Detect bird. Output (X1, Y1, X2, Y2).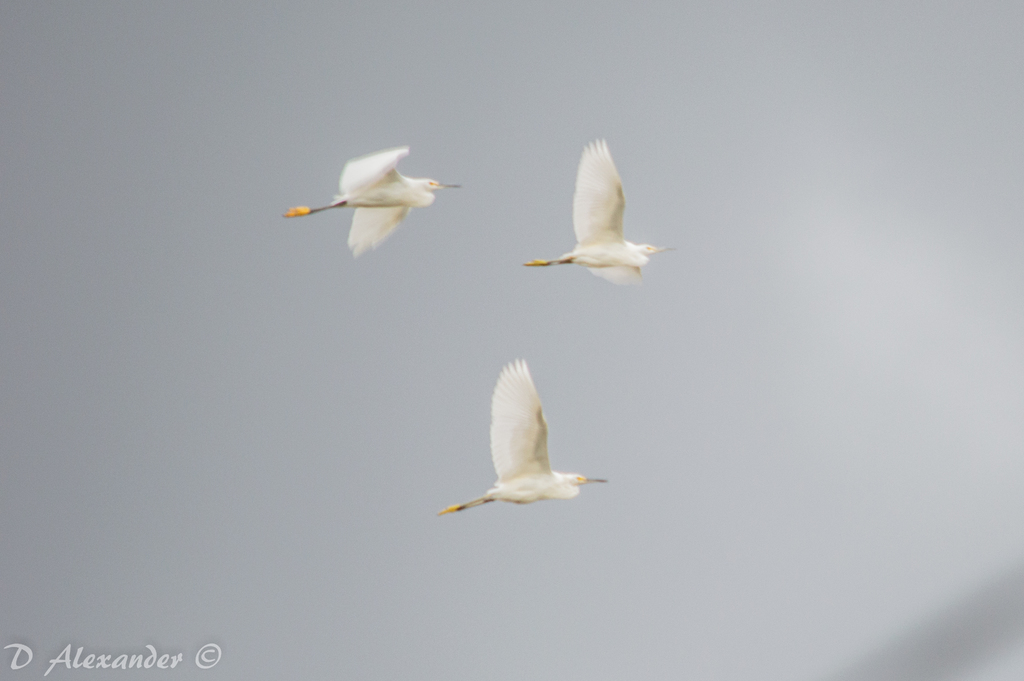
(523, 137, 673, 290).
